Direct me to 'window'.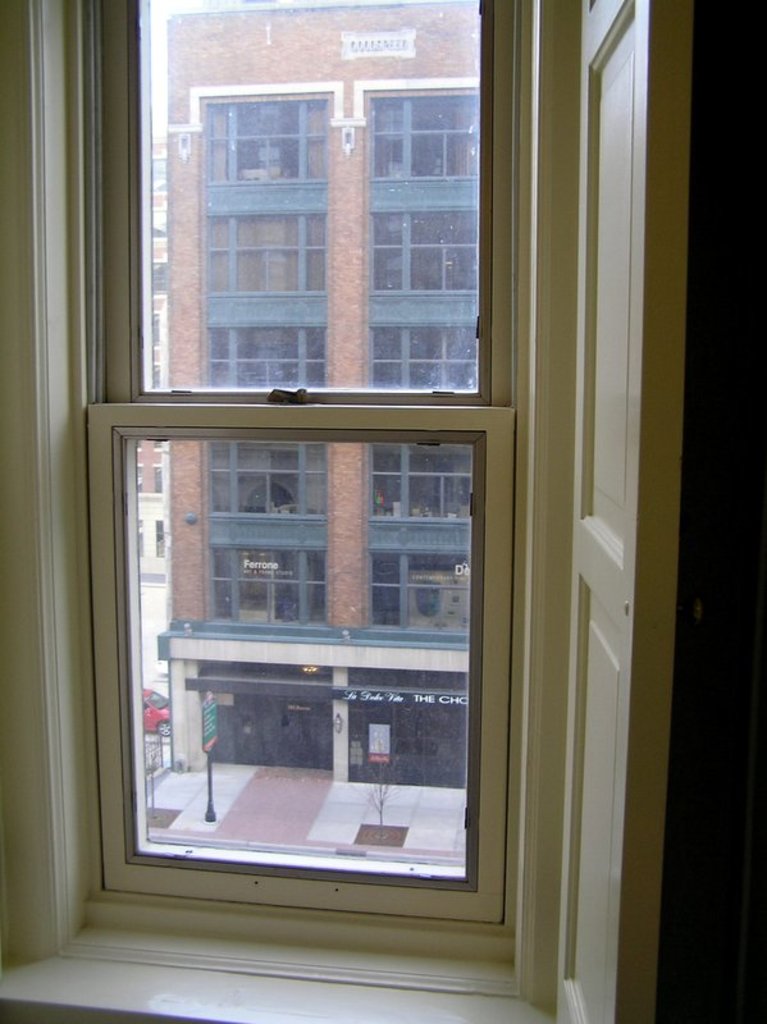
Direction: rect(152, 207, 166, 241).
